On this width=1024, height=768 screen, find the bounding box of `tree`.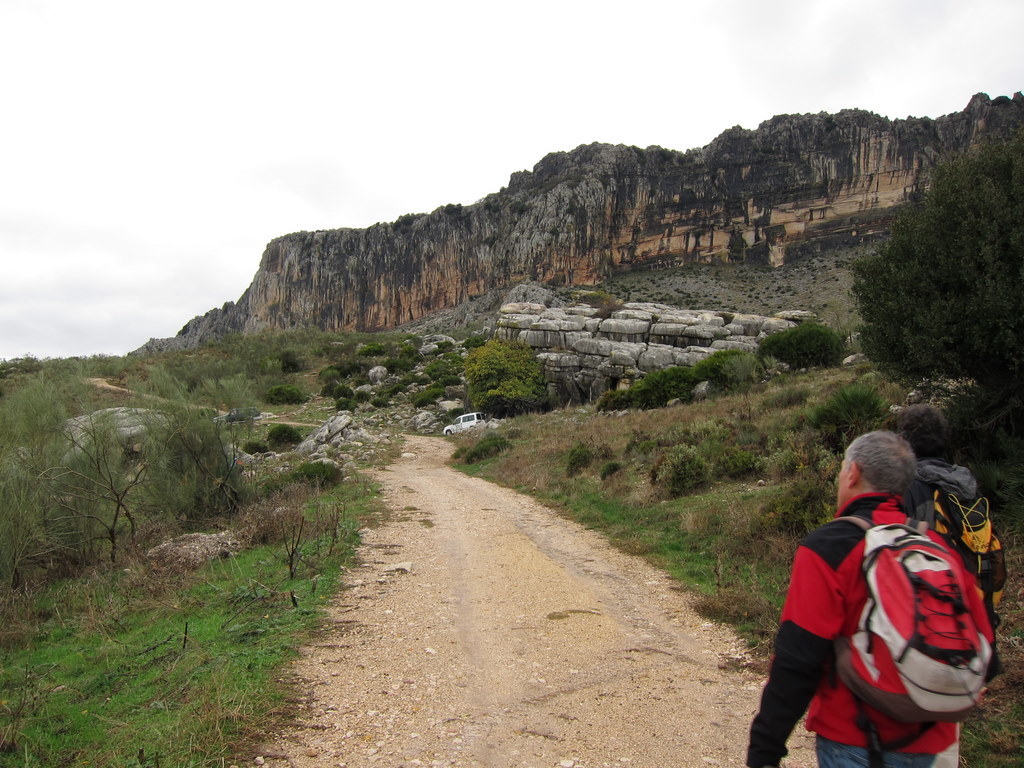
Bounding box: {"left": 841, "top": 136, "right": 1023, "bottom": 413}.
